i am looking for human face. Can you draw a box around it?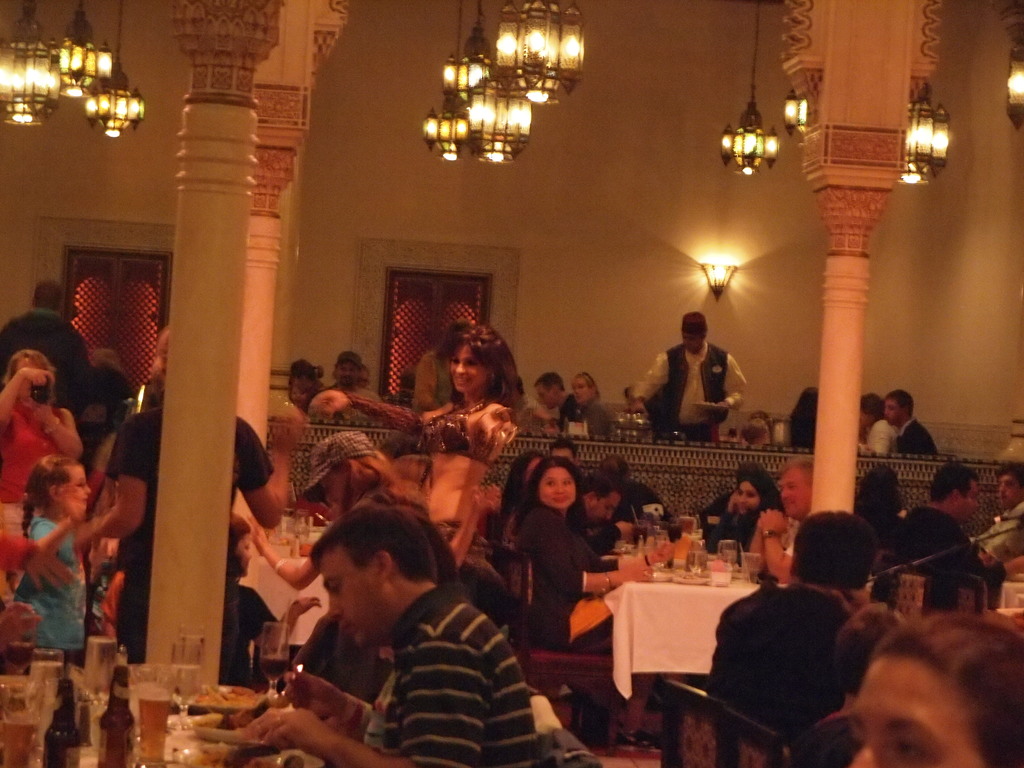
Sure, the bounding box is bbox=[336, 363, 356, 385].
